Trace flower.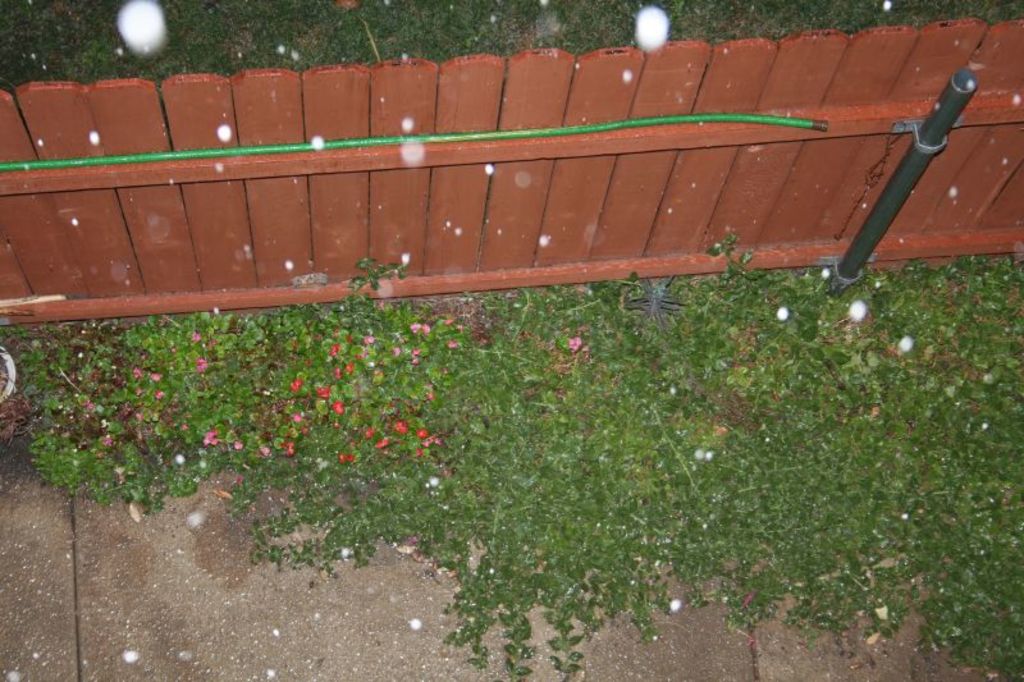
Traced to rect(192, 356, 209, 370).
